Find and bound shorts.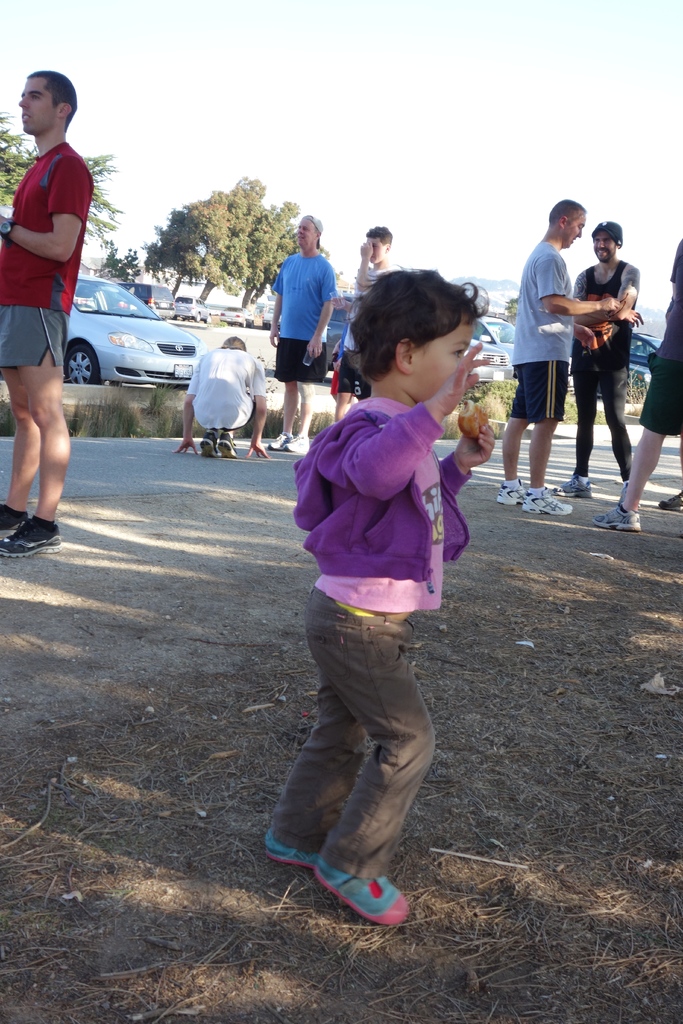
Bound: detection(506, 361, 568, 419).
